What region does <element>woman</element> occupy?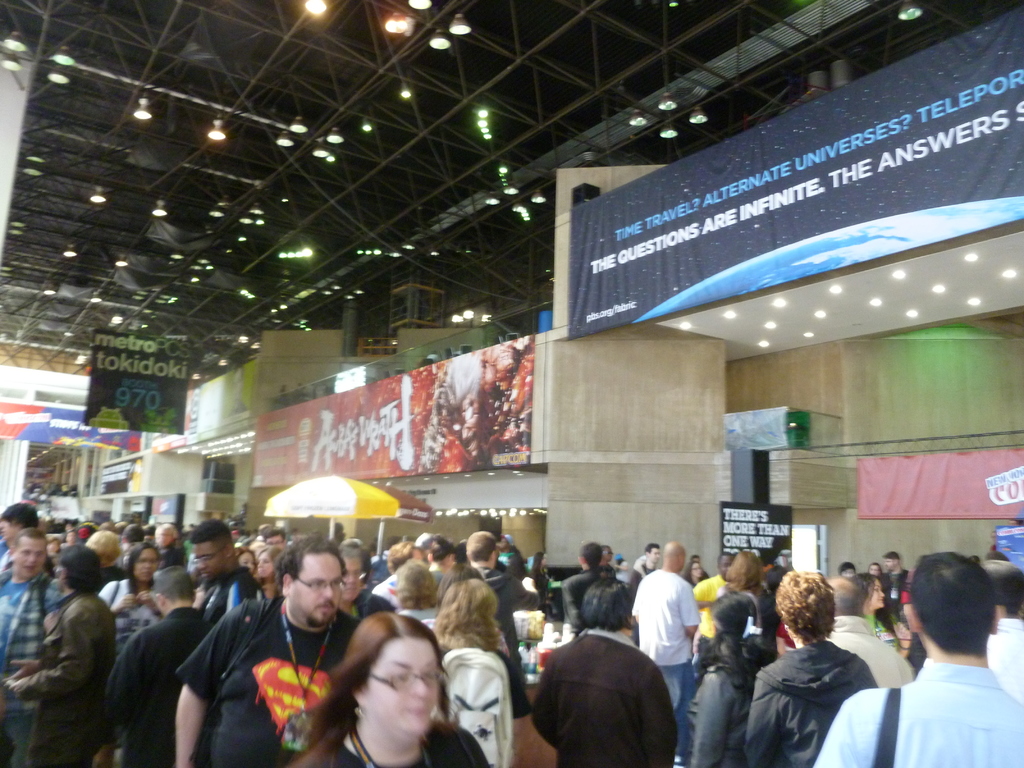
BBox(255, 546, 283, 609).
